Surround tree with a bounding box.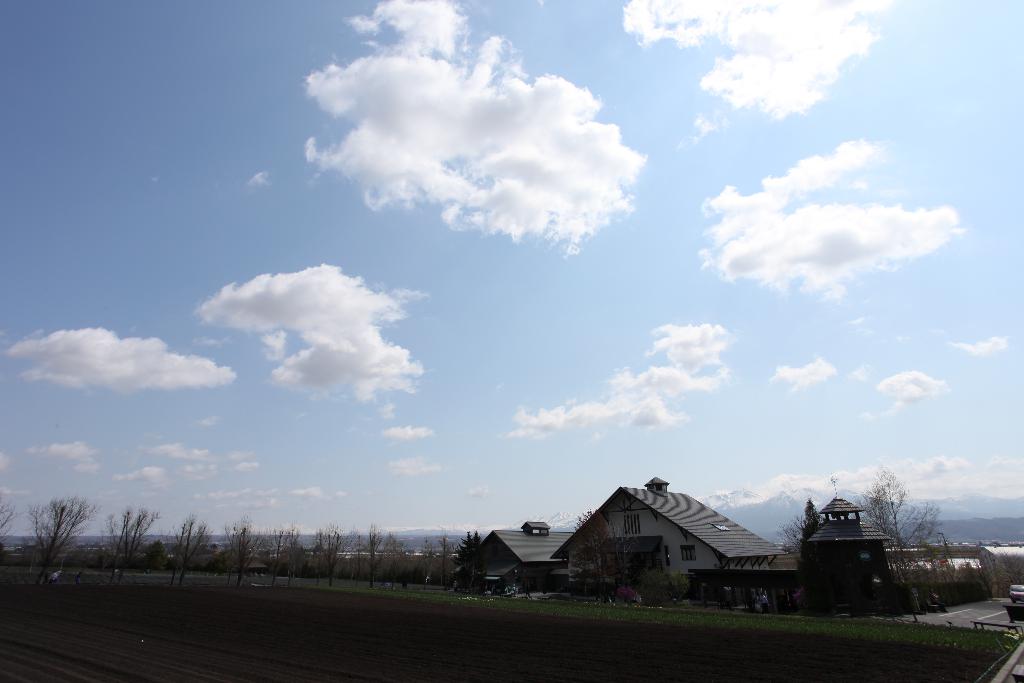
(436,531,467,598).
